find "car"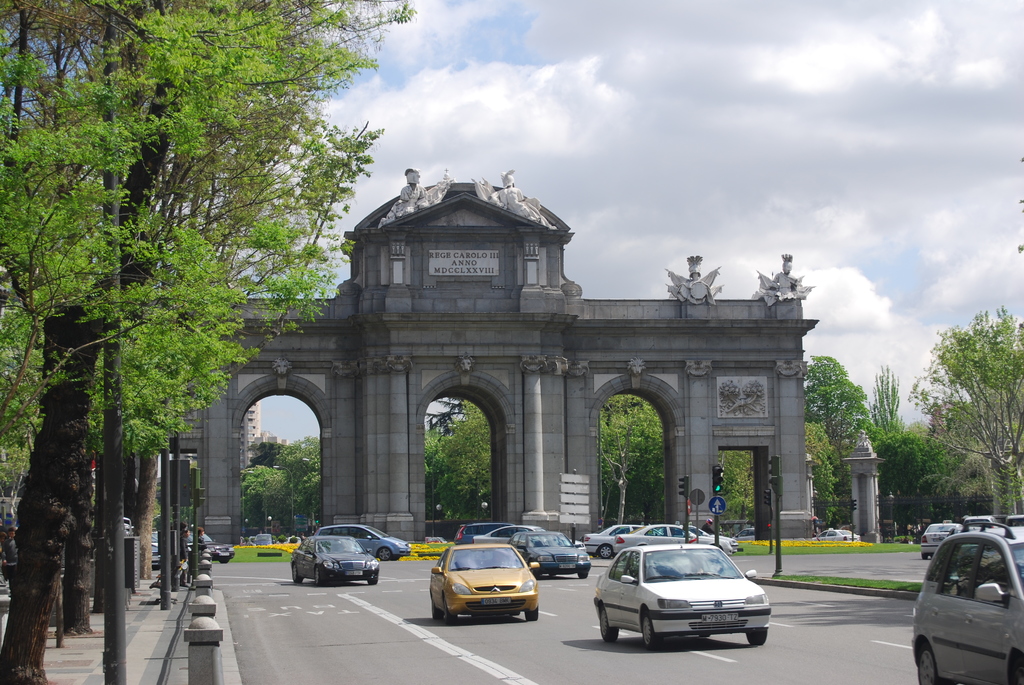
pyautogui.locateOnScreen(589, 524, 646, 556)
